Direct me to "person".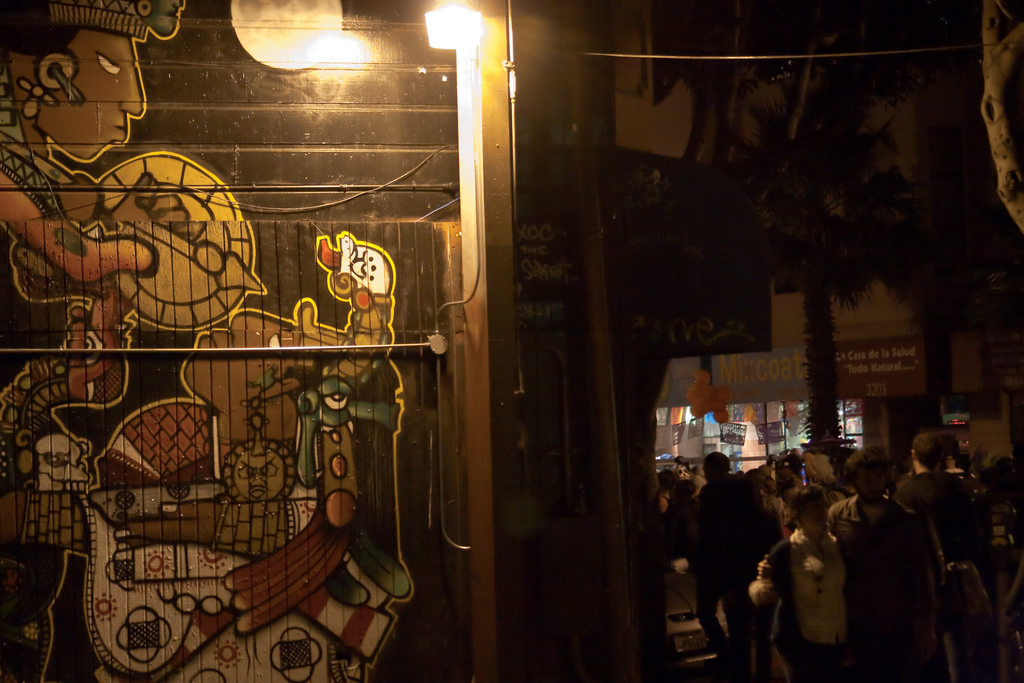
Direction: {"x1": 0, "y1": 0, "x2": 184, "y2": 288}.
